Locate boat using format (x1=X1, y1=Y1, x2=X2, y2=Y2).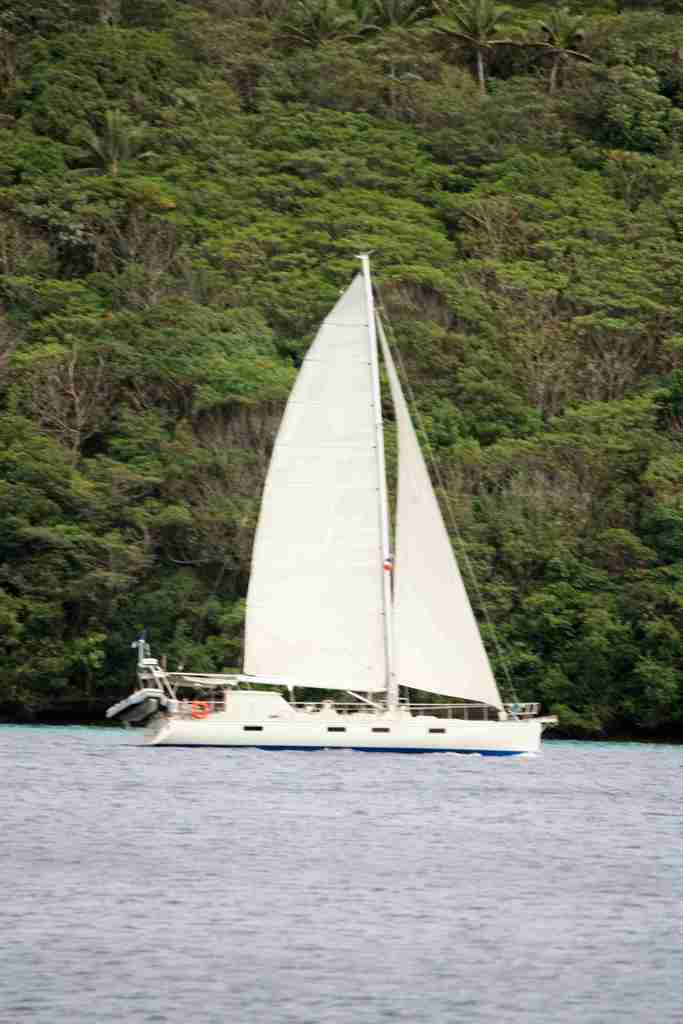
(x1=127, y1=227, x2=532, y2=772).
